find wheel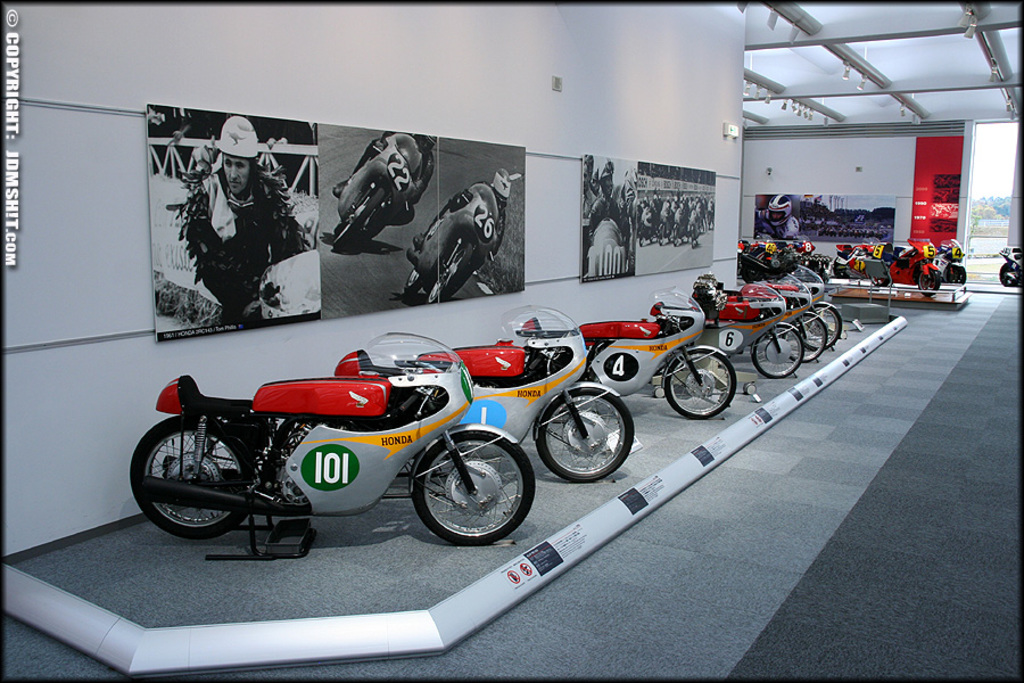
833, 258, 849, 277
